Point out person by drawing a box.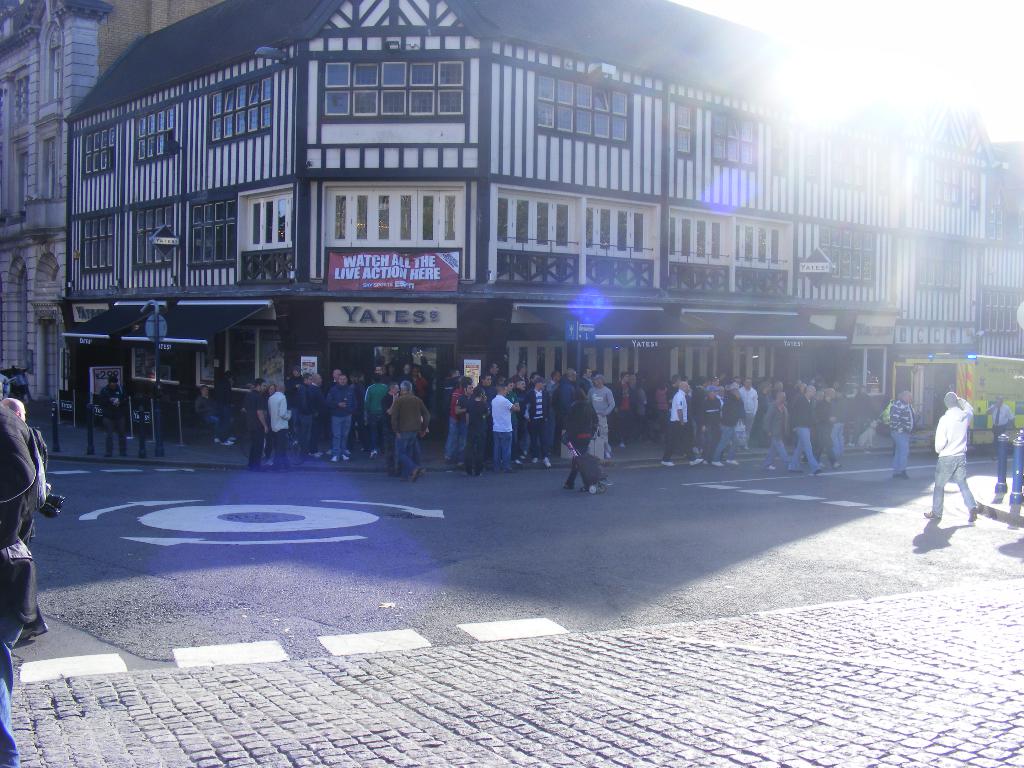
bbox(212, 367, 236, 448).
